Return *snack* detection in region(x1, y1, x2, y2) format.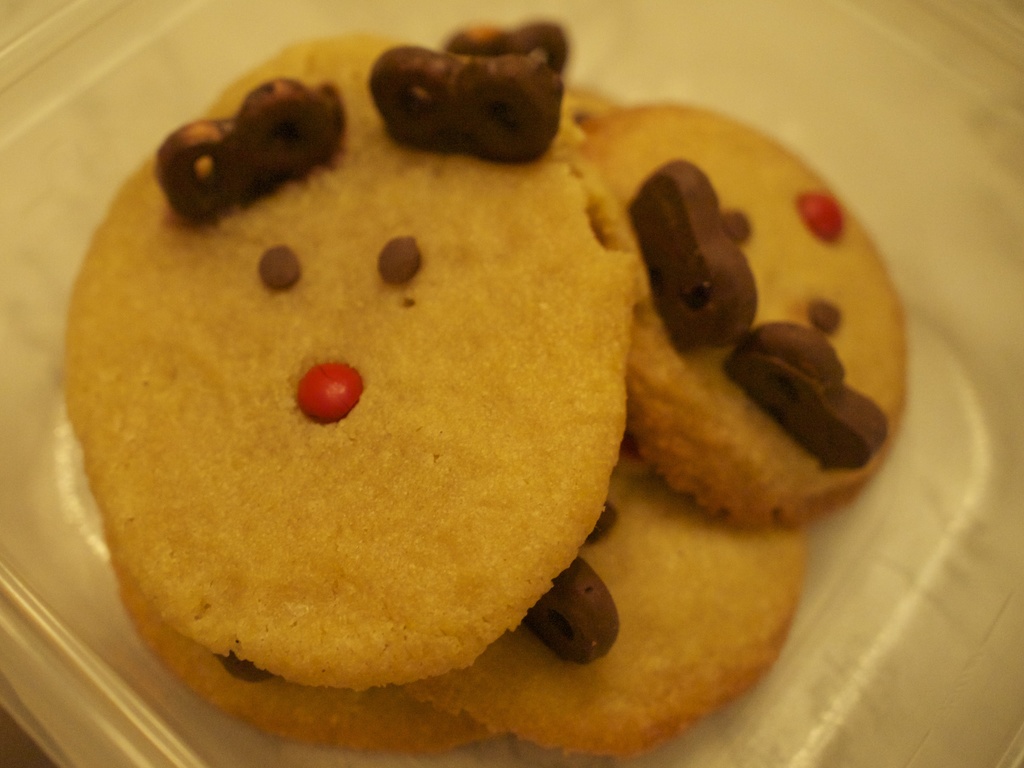
region(113, 557, 502, 752).
